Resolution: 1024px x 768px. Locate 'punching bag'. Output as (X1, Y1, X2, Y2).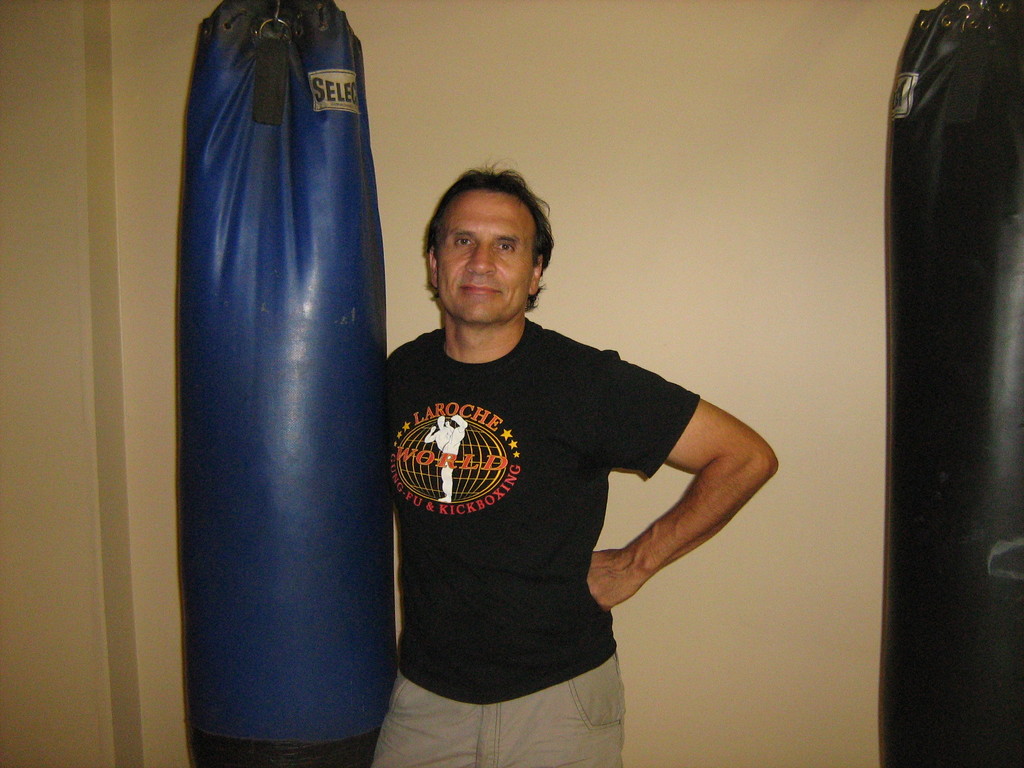
(181, 0, 397, 767).
